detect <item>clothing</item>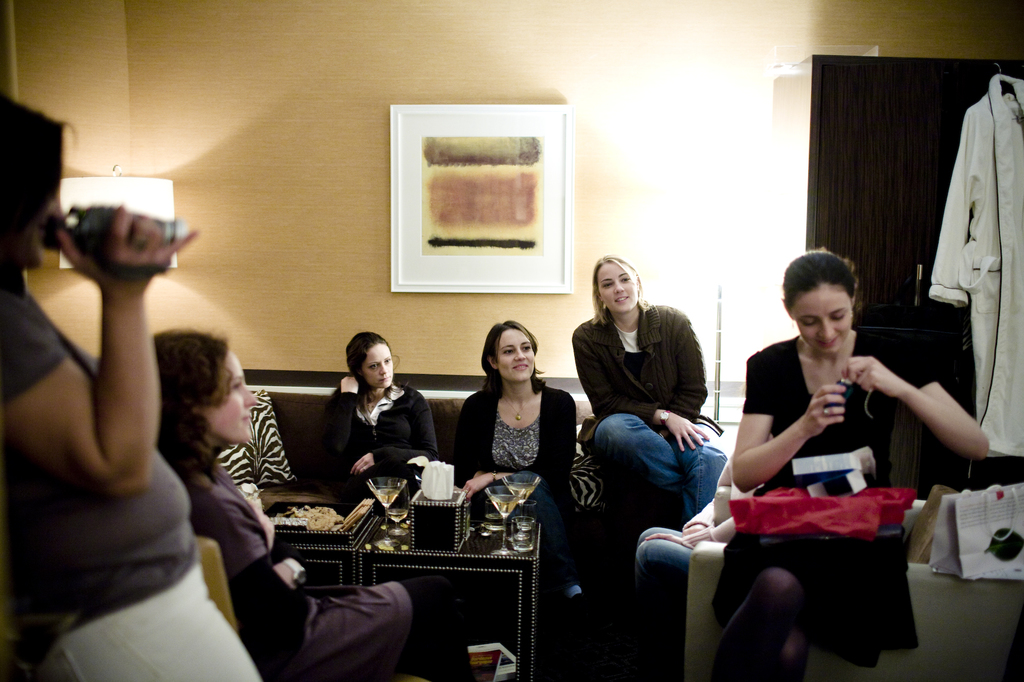
[746, 338, 915, 681]
